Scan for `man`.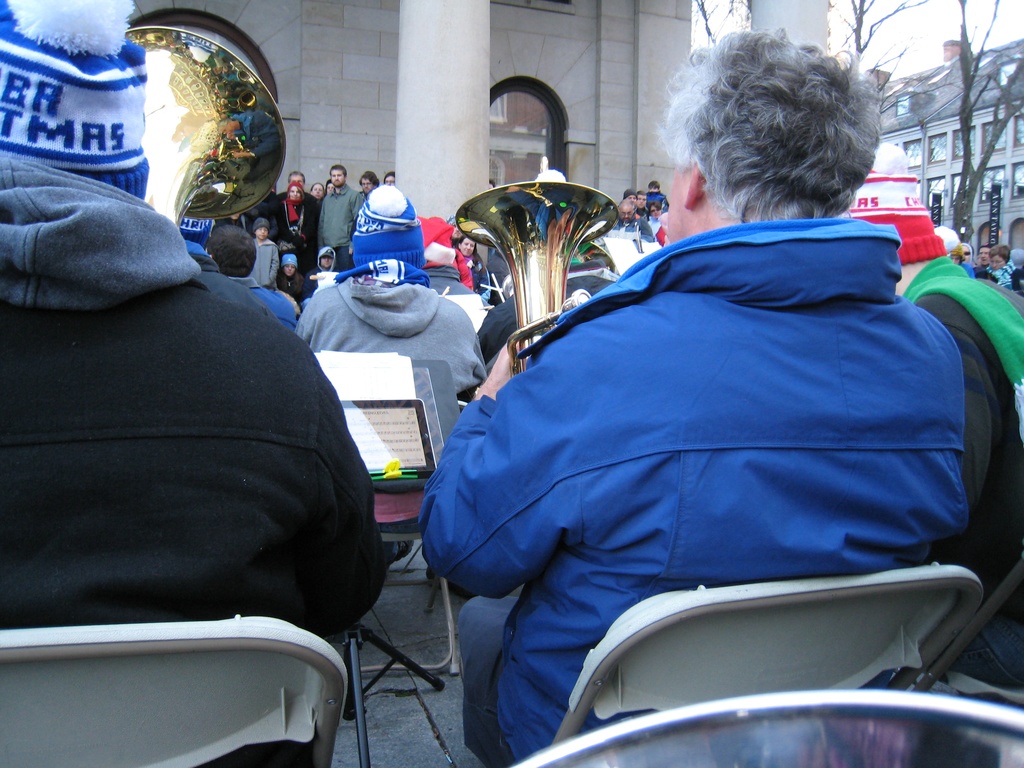
Scan result: (x1=207, y1=223, x2=304, y2=340).
